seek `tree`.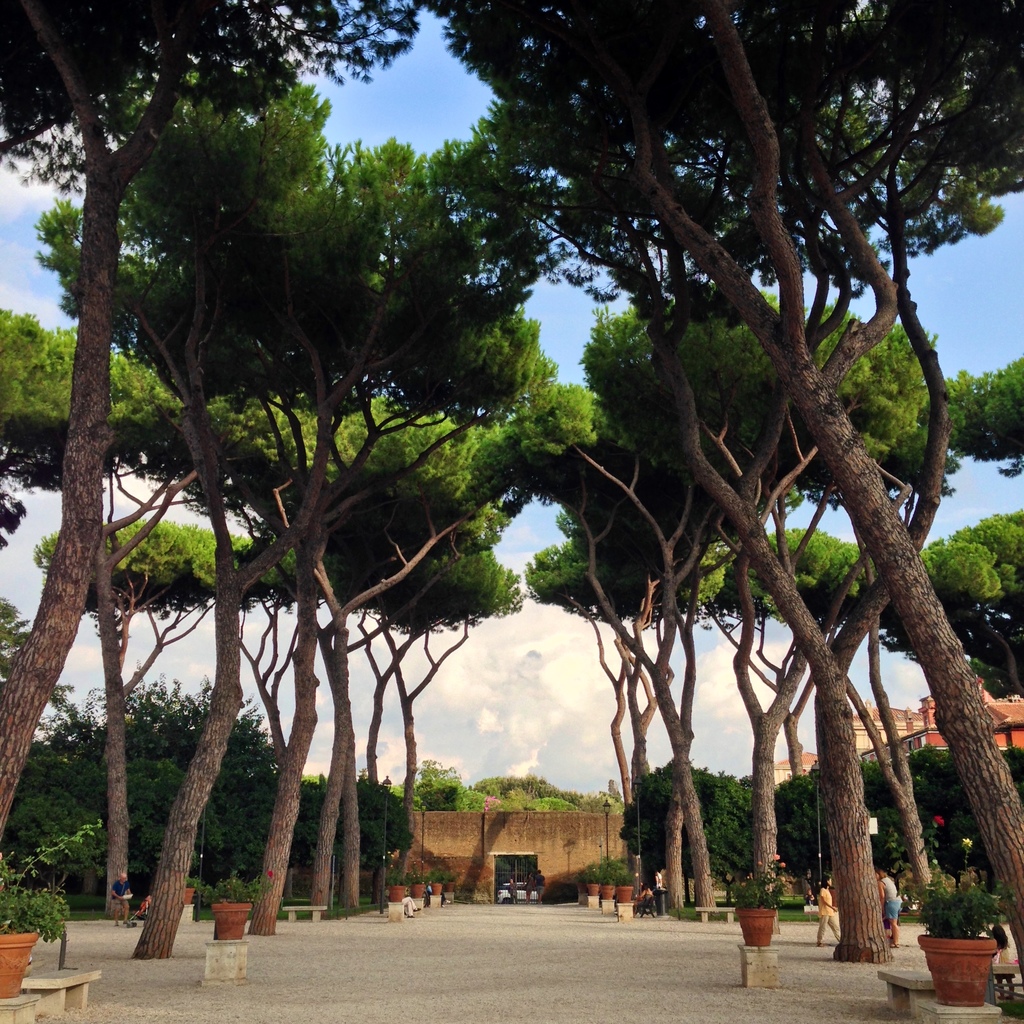
left=26, top=220, right=575, bottom=920.
